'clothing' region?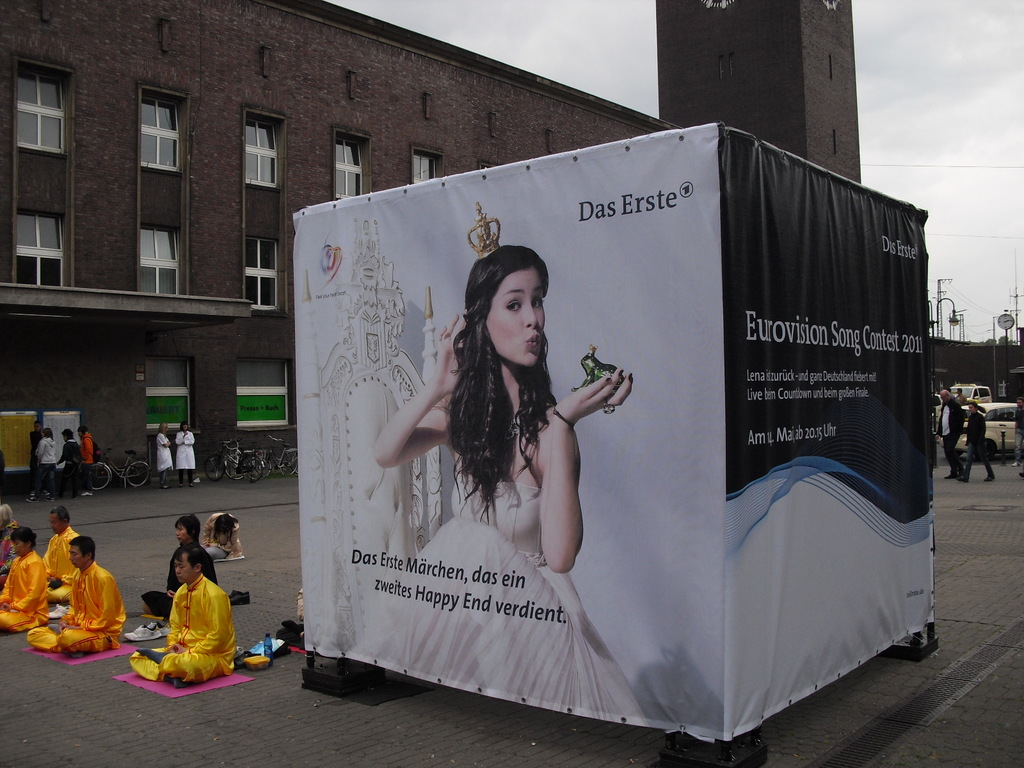
x1=935, y1=398, x2=968, y2=475
